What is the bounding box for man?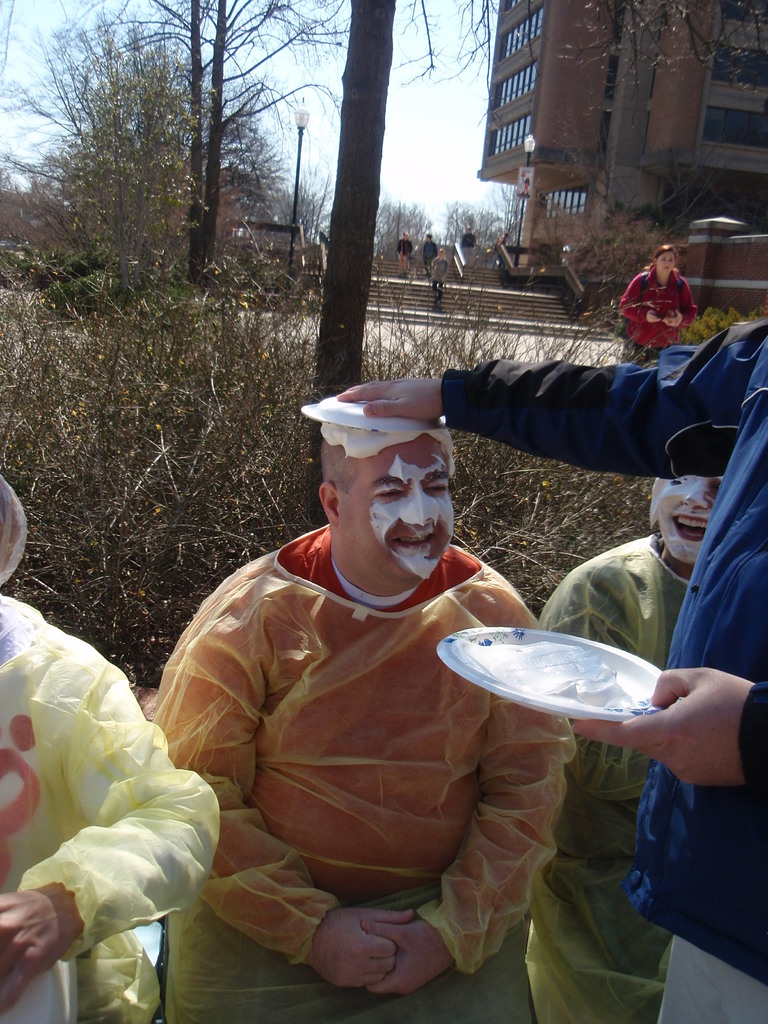
{"left": 436, "top": 249, "right": 448, "bottom": 305}.
